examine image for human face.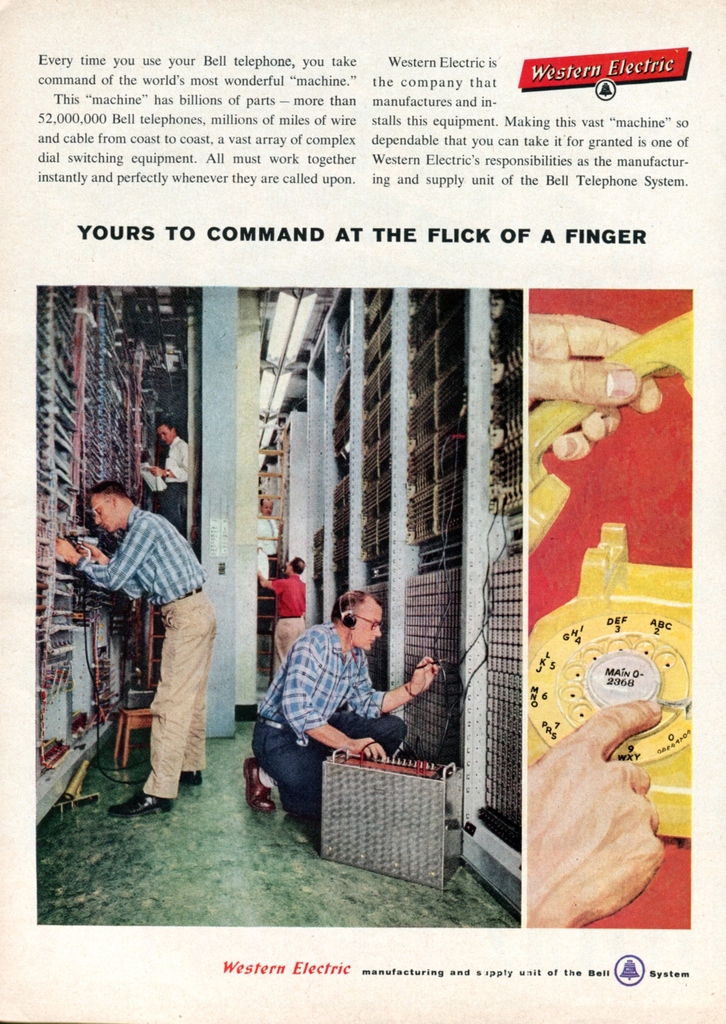
Examination result: [x1=358, y1=594, x2=383, y2=653].
